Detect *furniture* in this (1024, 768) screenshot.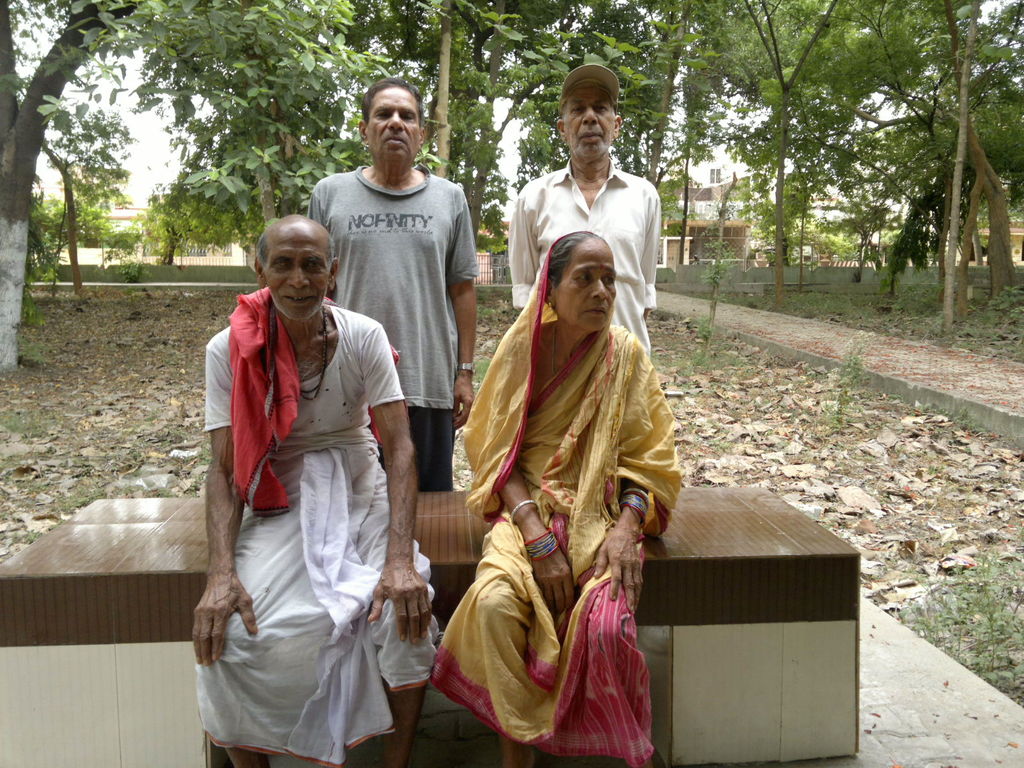
Detection: BBox(0, 484, 858, 767).
